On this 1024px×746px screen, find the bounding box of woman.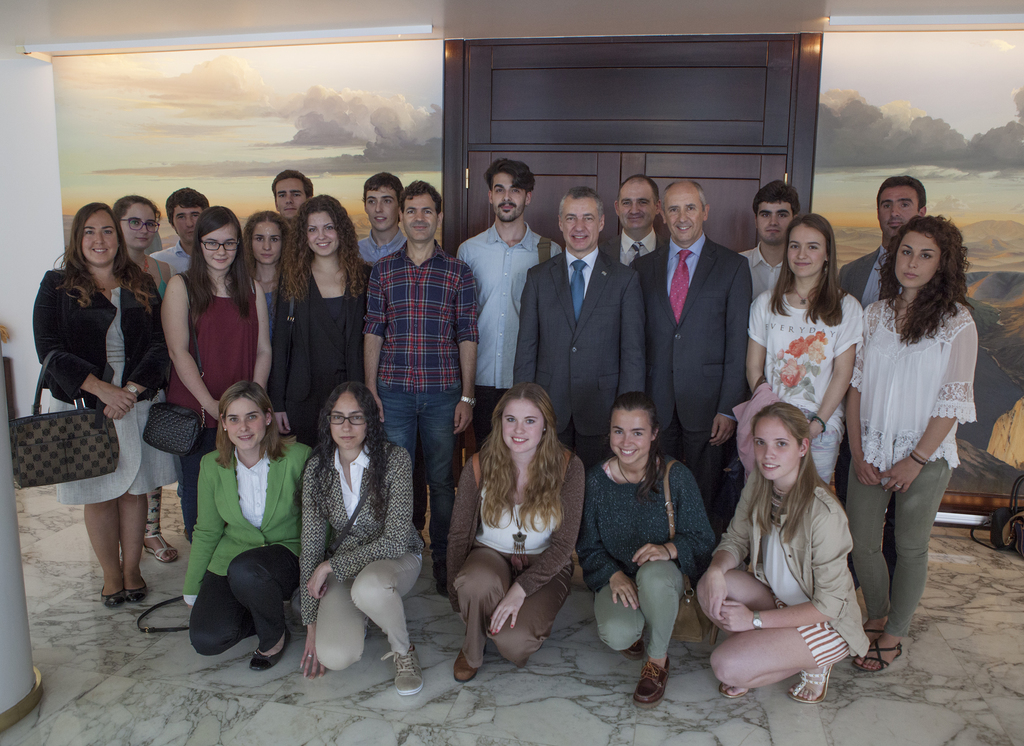
Bounding box: locate(294, 366, 428, 701).
